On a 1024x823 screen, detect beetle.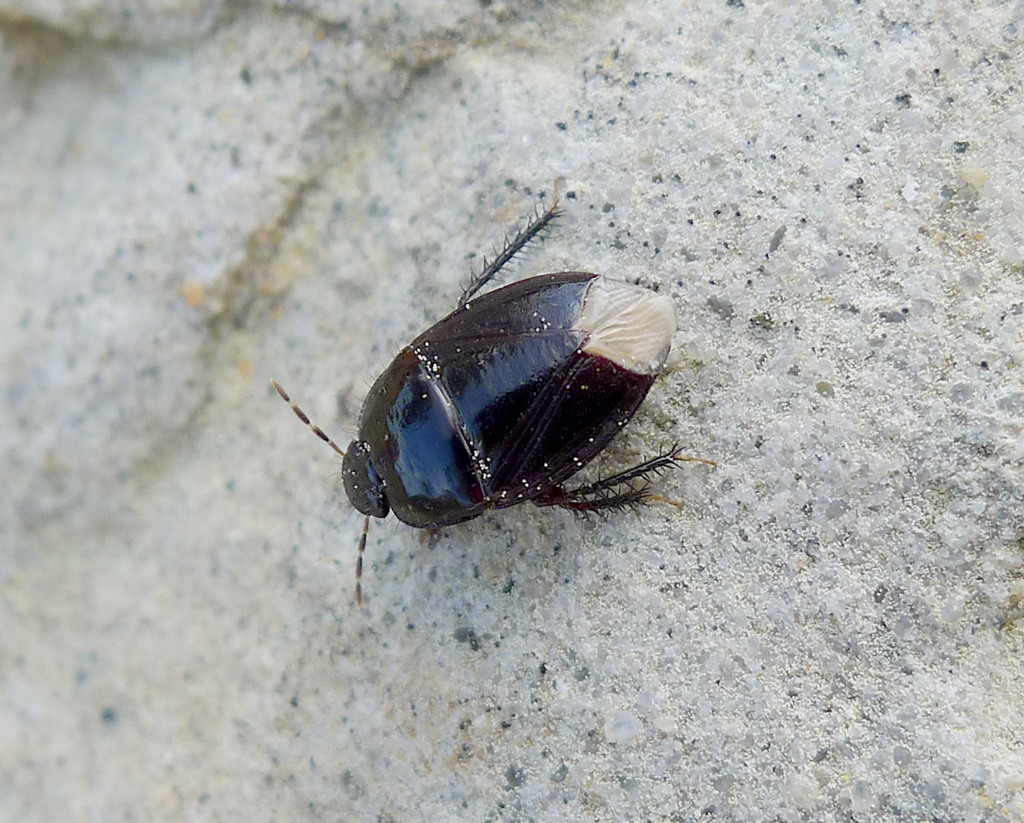
{"left": 268, "top": 212, "right": 698, "bottom": 570}.
